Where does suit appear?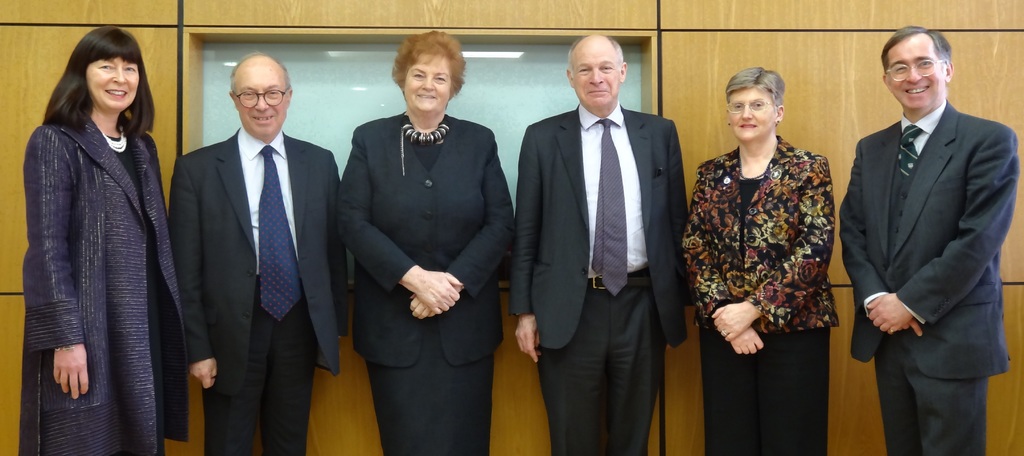
Appears at bbox=(844, 24, 1012, 452).
